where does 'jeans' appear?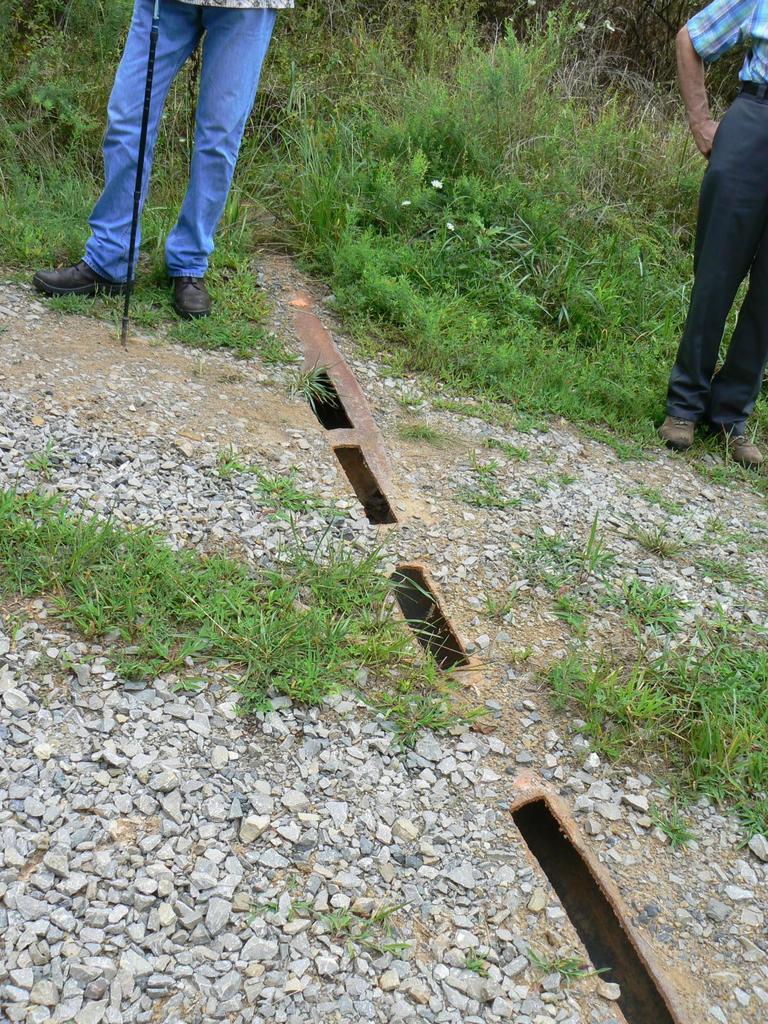
Appears at box(77, 0, 280, 286).
